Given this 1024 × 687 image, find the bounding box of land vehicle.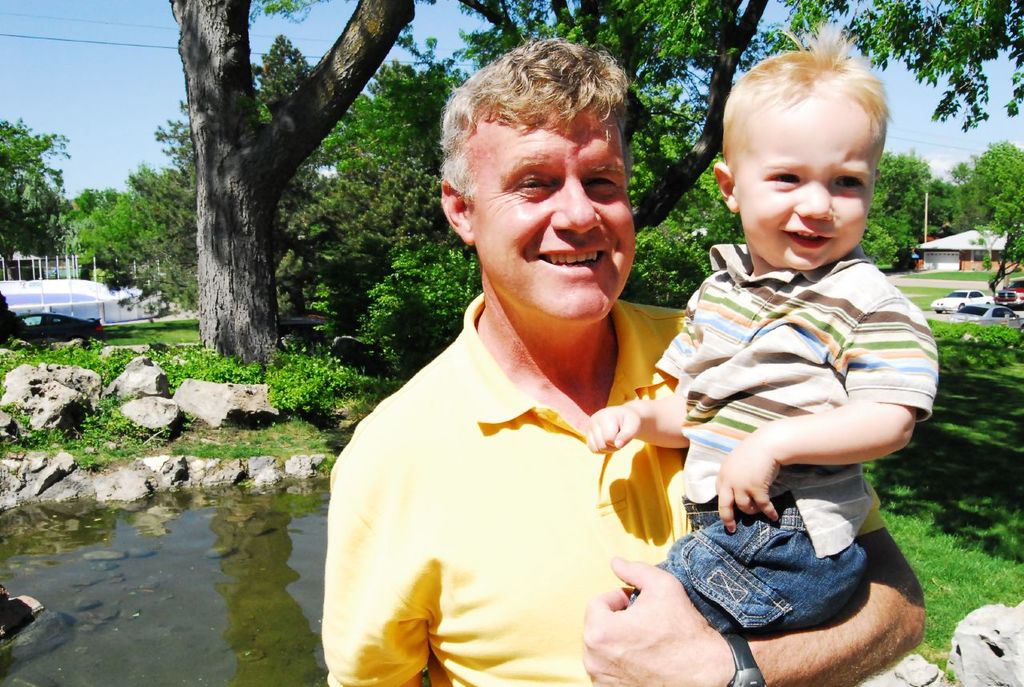
930,291,997,314.
